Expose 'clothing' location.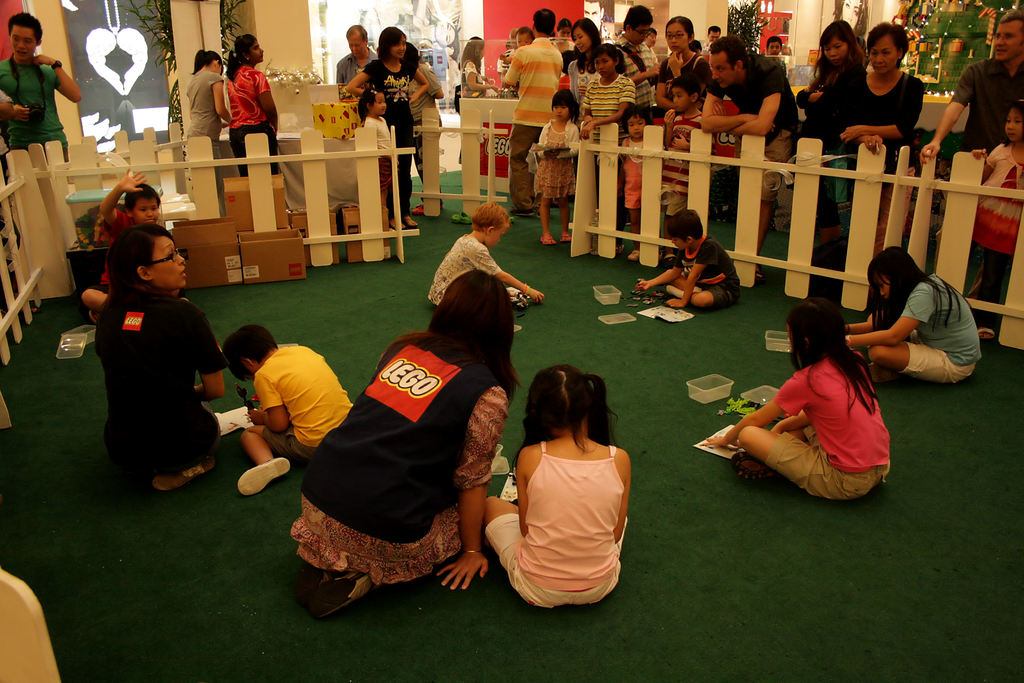
Exposed at x1=88, y1=278, x2=232, y2=468.
